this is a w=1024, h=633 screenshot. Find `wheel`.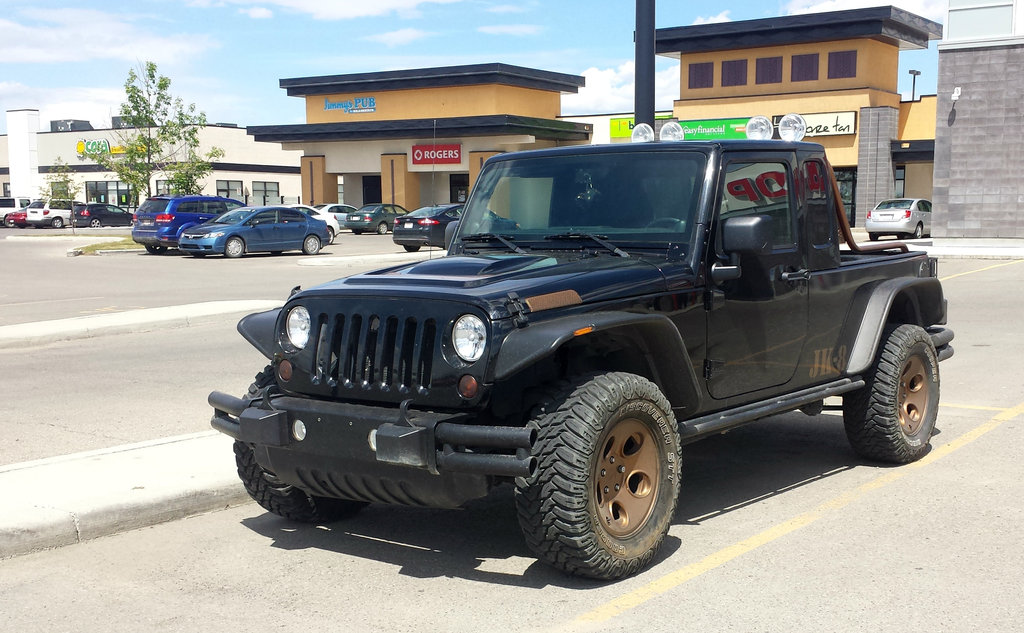
Bounding box: region(303, 235, 321, 253).
